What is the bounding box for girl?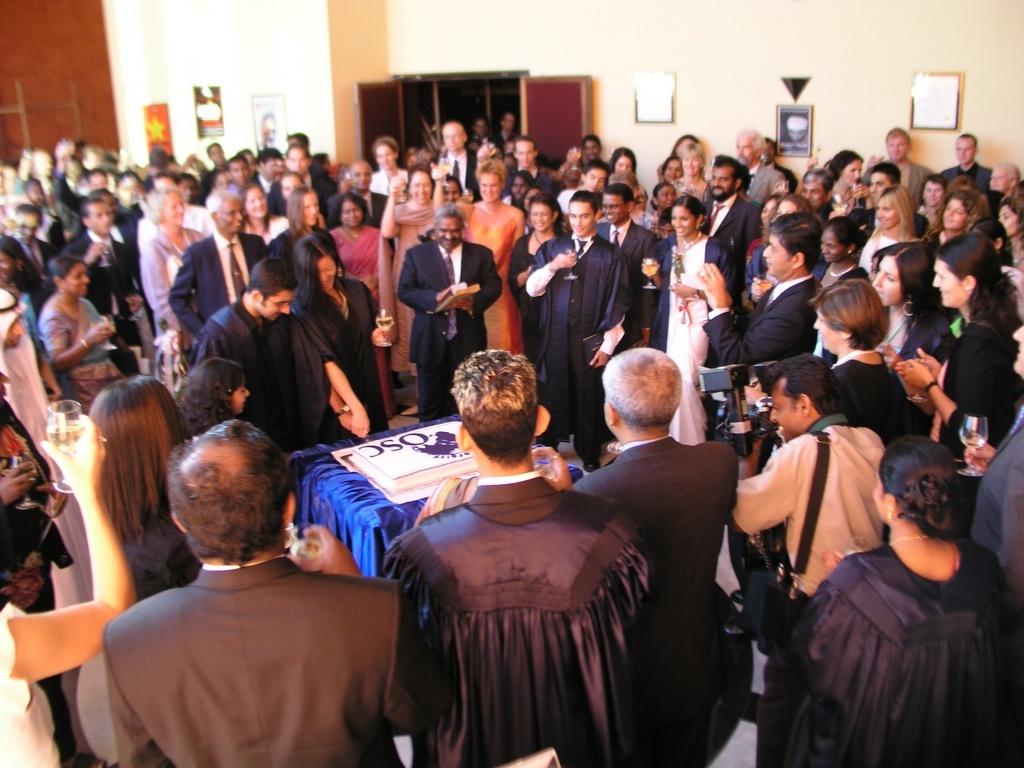
(462, 160, 525, 349).
